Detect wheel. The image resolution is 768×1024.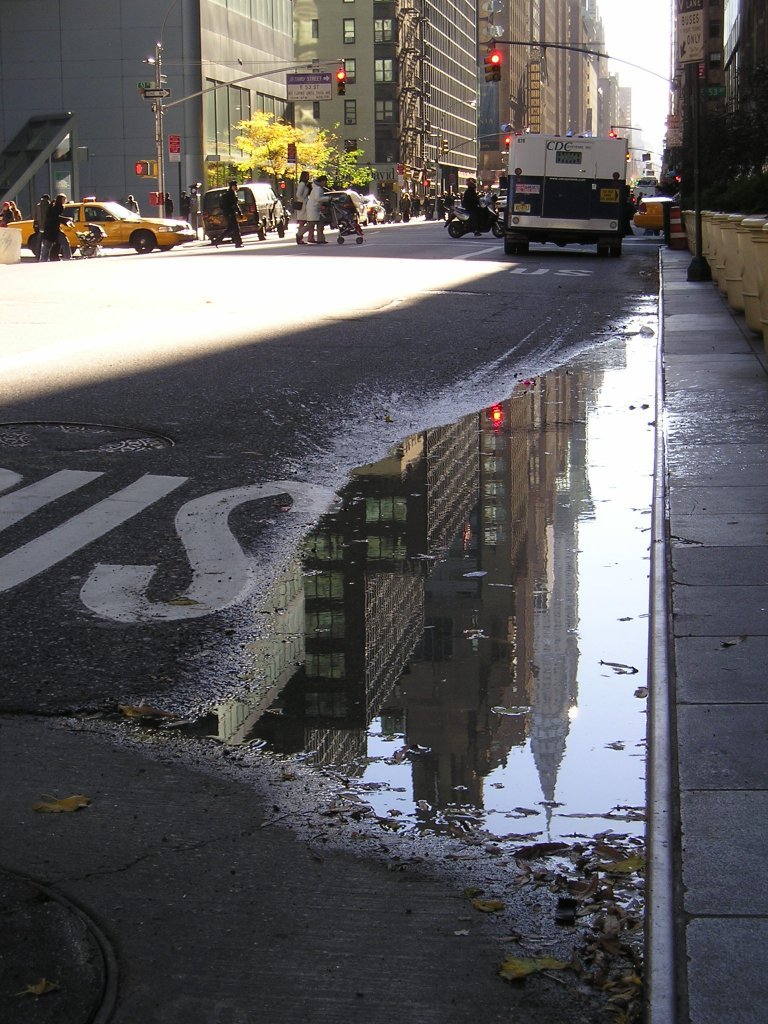
BBox(257, 226, 270, 242).
